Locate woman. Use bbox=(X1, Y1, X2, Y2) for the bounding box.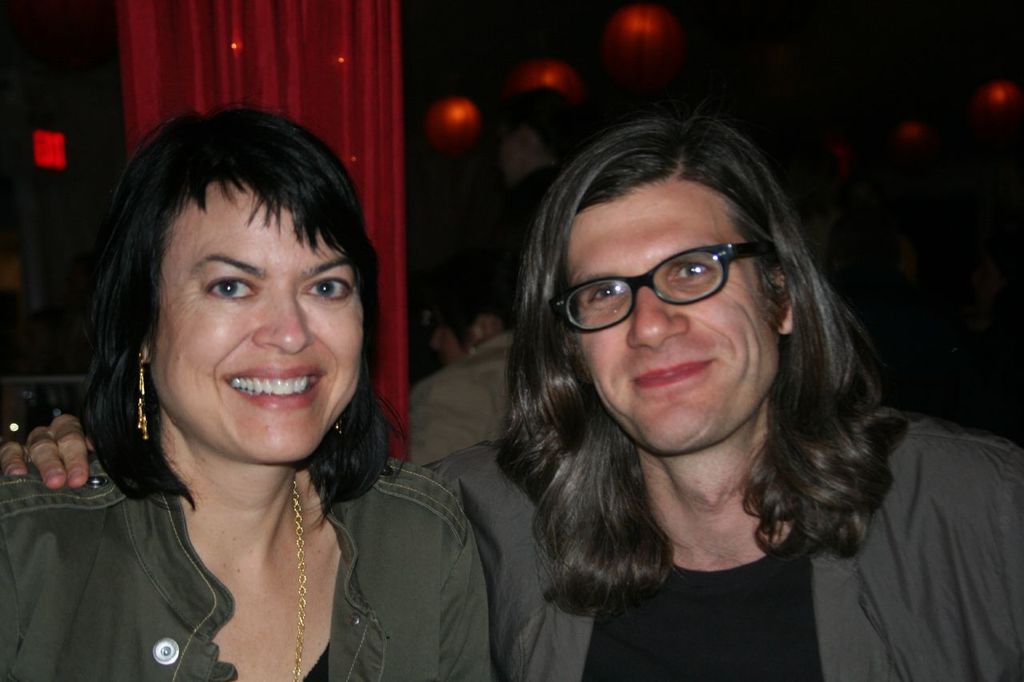
bbox=(16, 98, 459, 679).
